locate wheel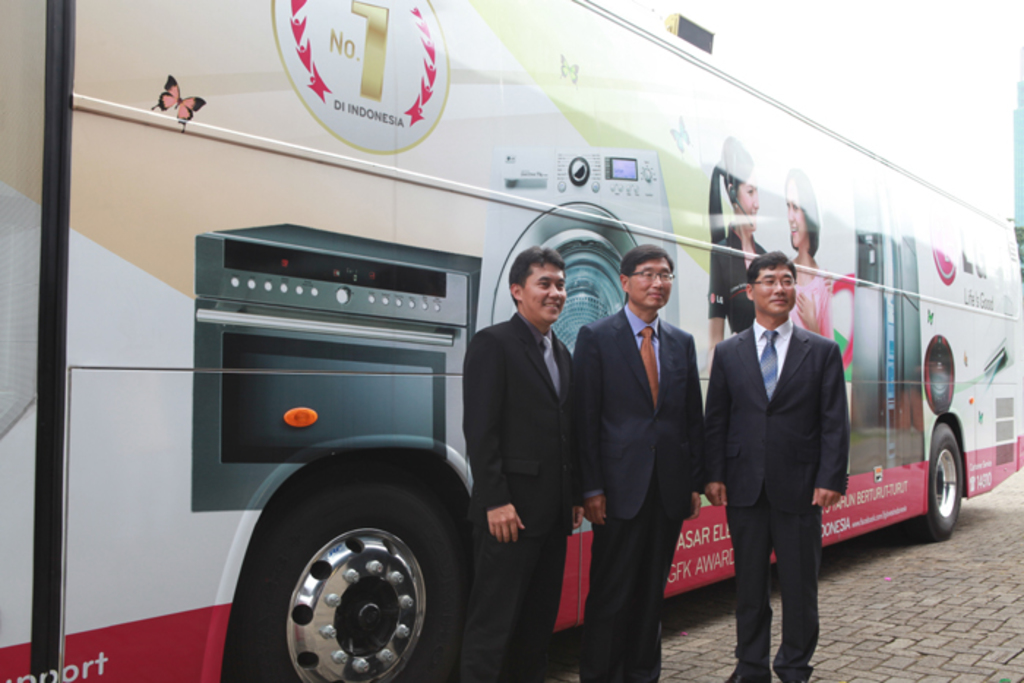
l=917, t=423, r=963, b=544
